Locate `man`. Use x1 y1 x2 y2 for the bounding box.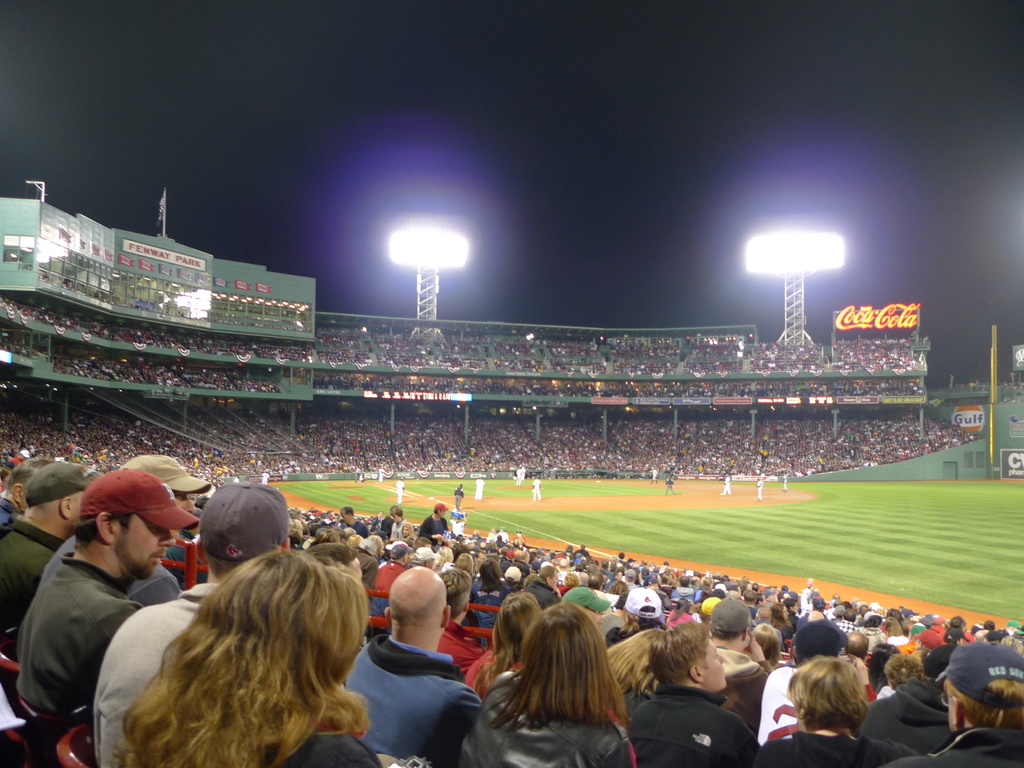
781 473 788 491.
